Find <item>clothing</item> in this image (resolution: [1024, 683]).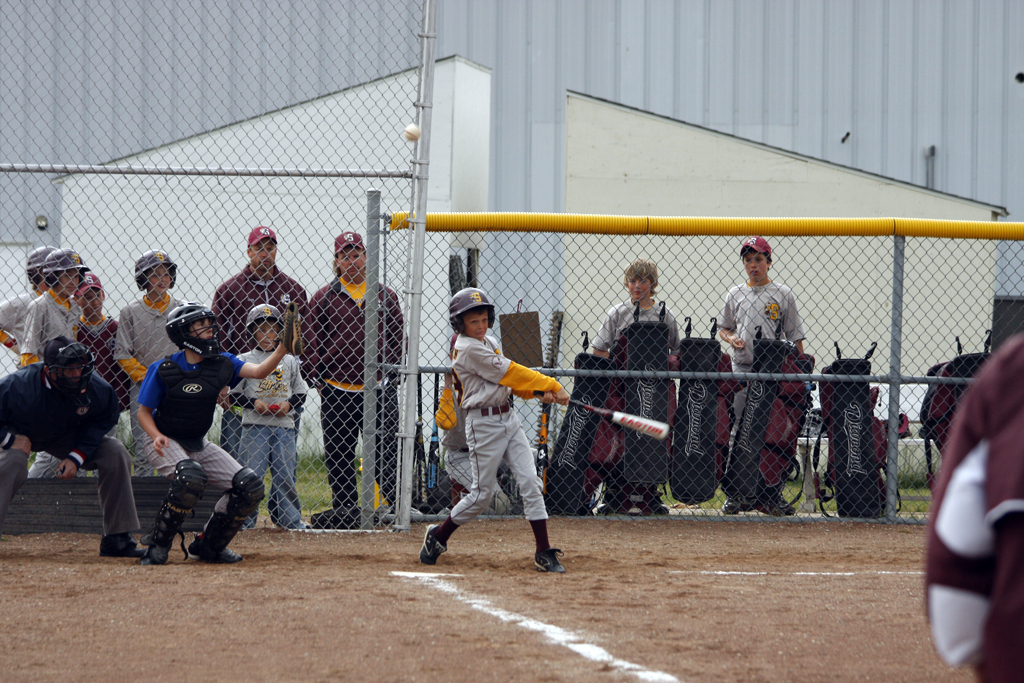
BBox(139, 356, 250, 565).
